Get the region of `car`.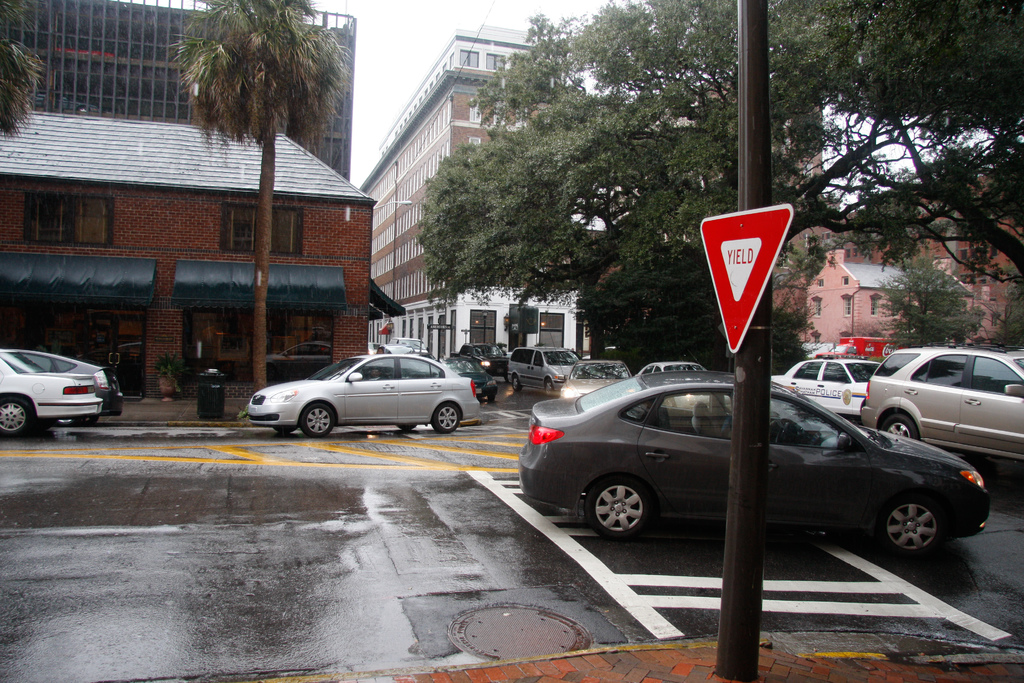
[0,348,101,438].
